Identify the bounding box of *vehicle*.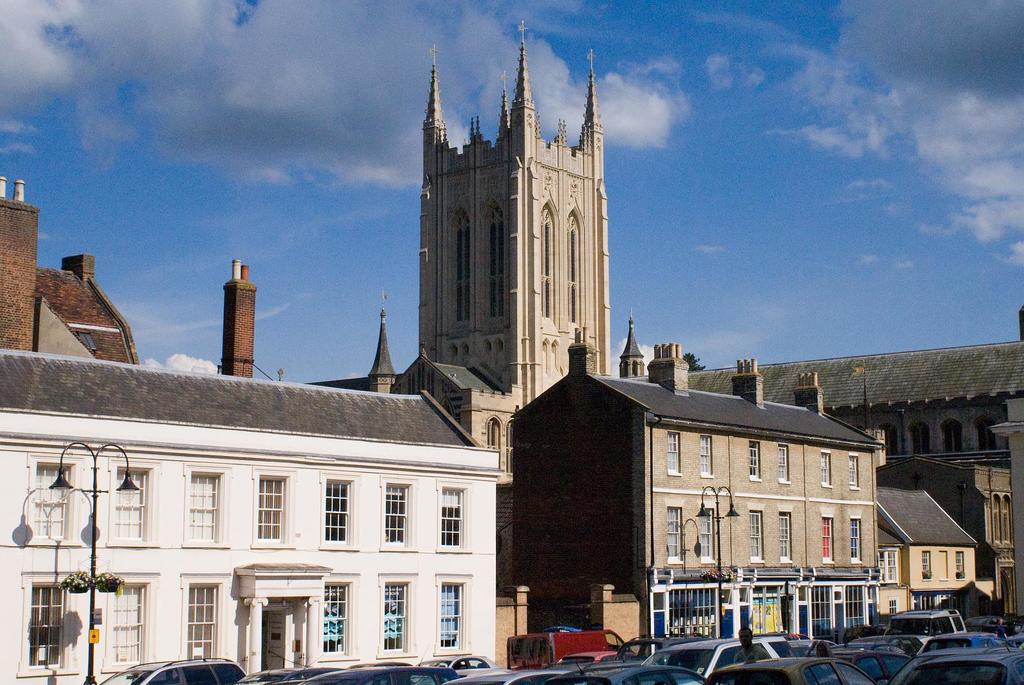
[x1=512, y1=673, x2=580, y2=684].
